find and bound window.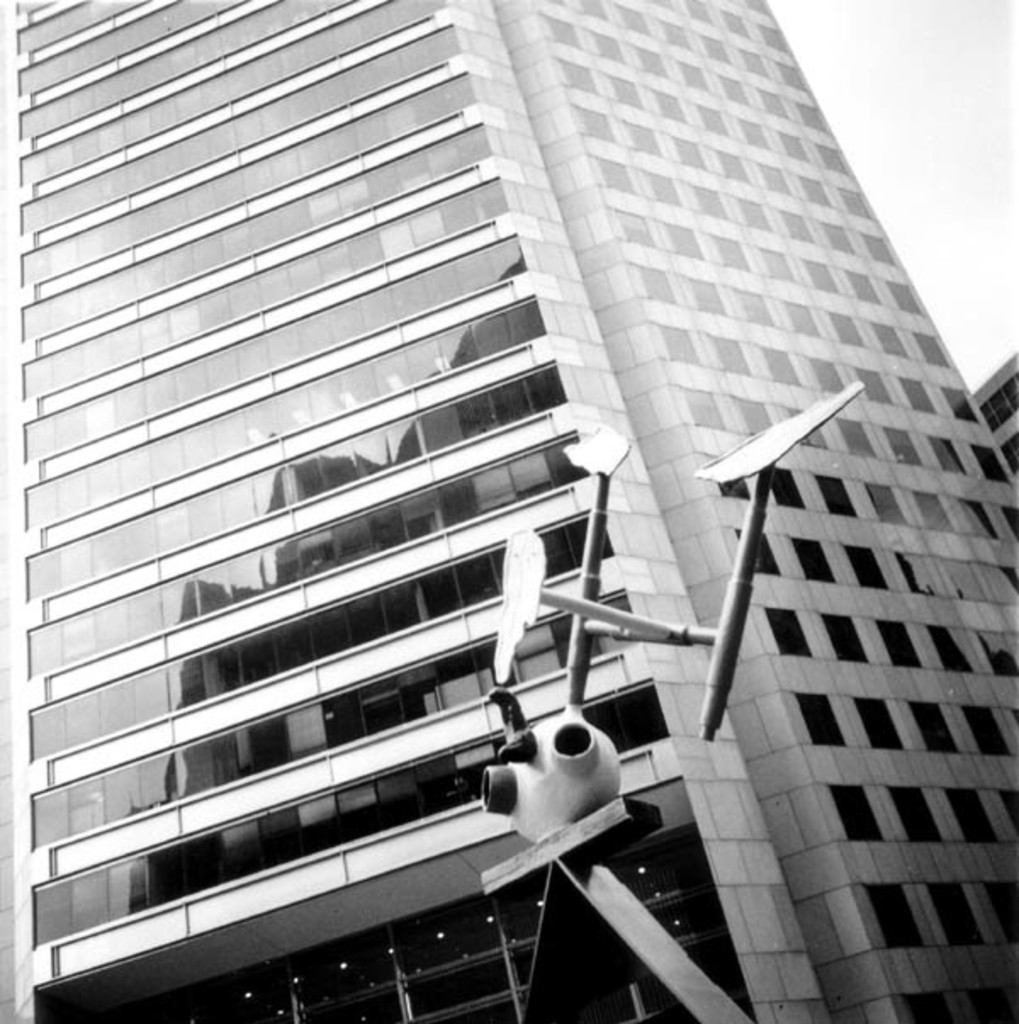
Bound: locate(875, 616, 920, 669).
